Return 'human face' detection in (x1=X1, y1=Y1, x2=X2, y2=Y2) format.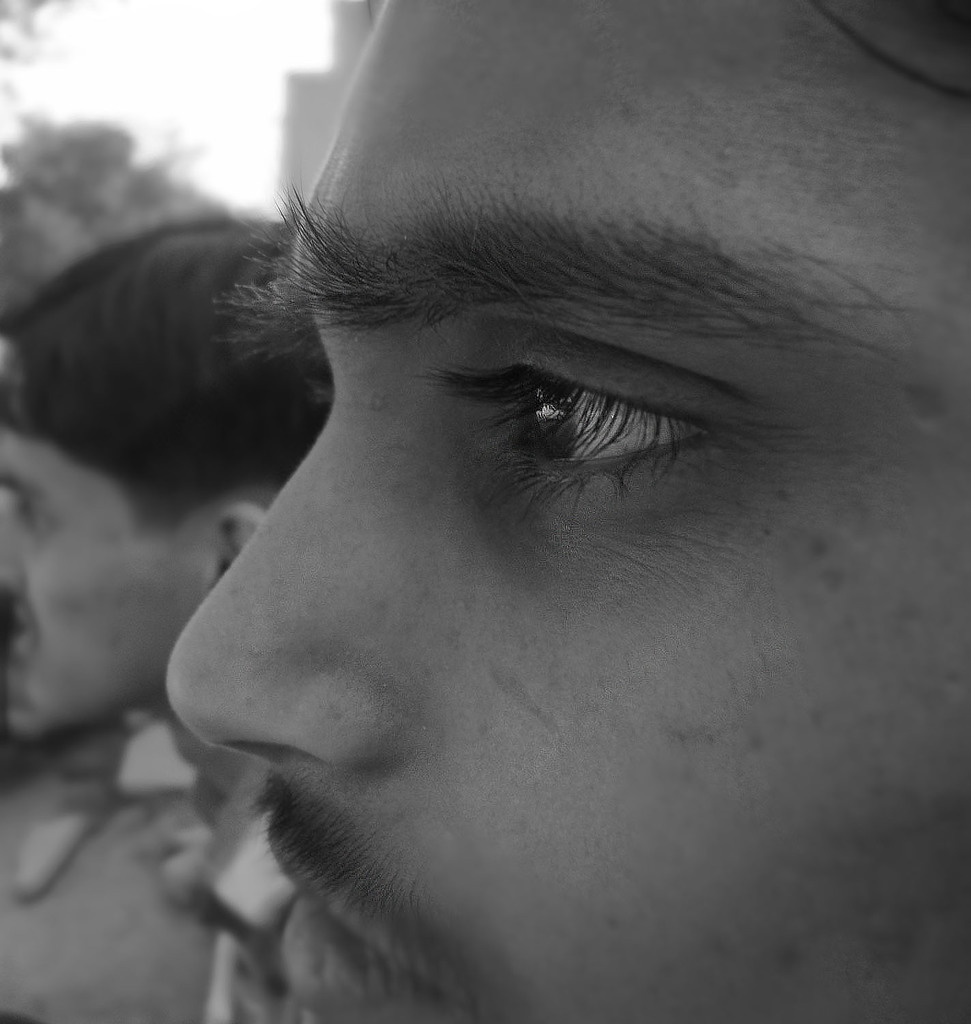
(x1=0, y1=371, x2=218, y2=727).
